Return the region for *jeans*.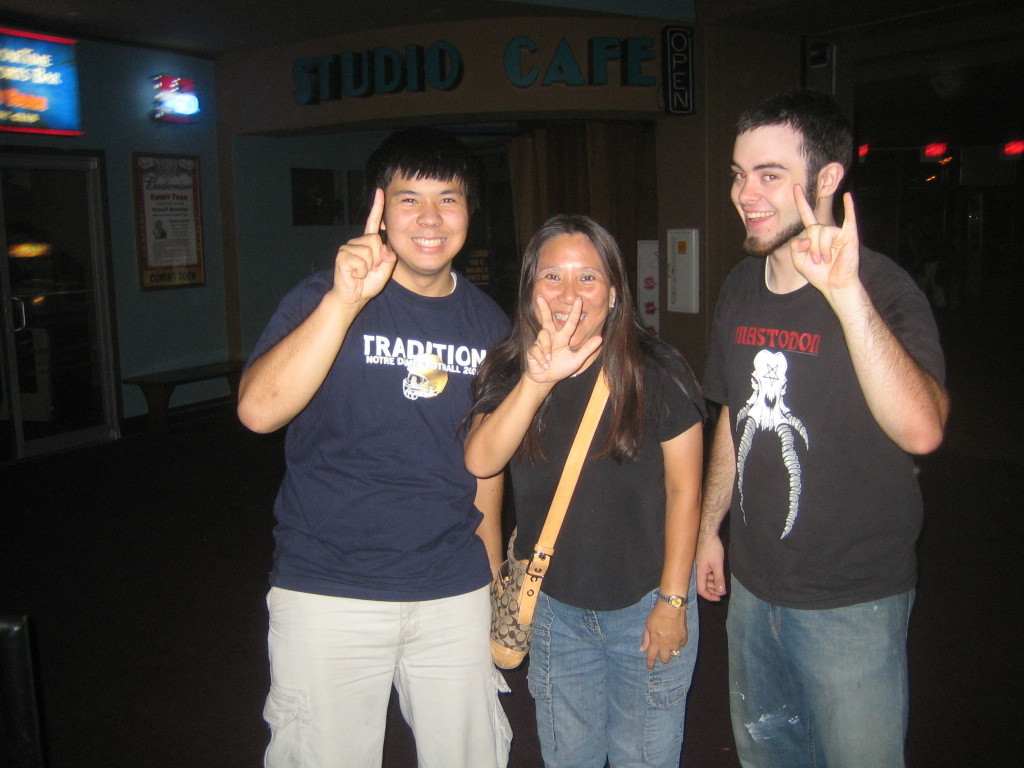
[left=726, top=573, right=914, bottom=767].
